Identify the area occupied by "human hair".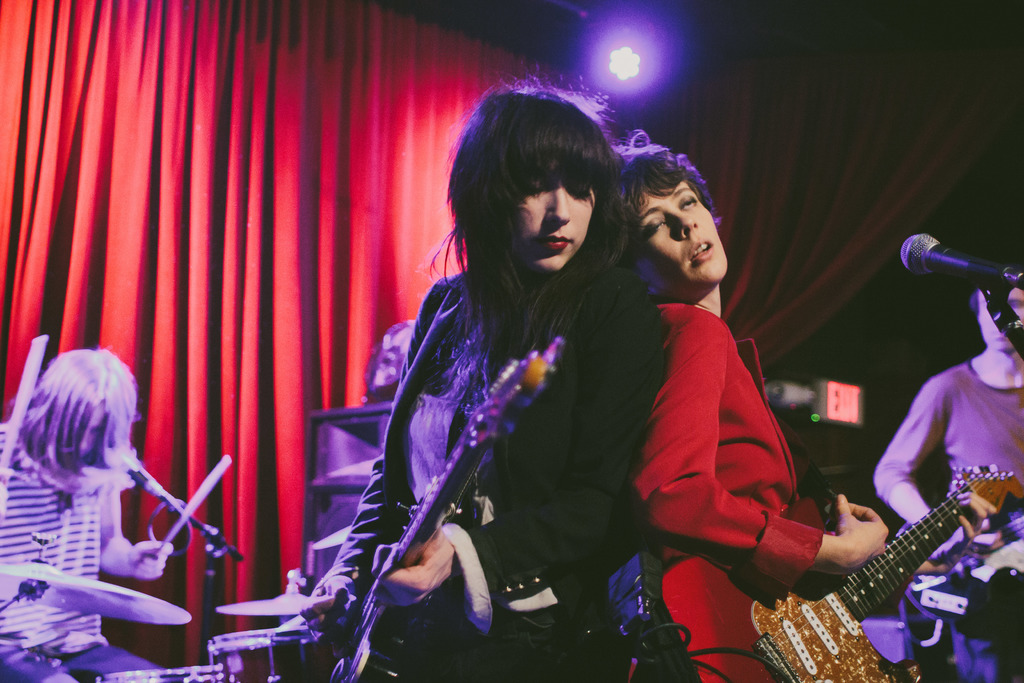
Area: rect(447, 79, 622, 299).
